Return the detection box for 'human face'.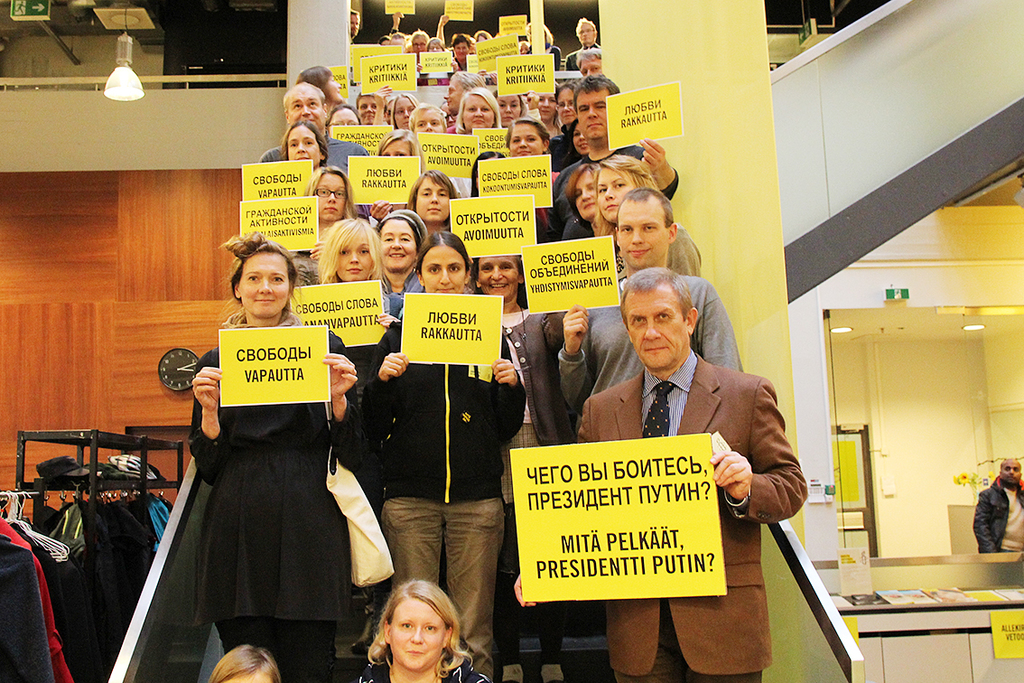
[x1=573, y1=172, x2=598, y2=217].
